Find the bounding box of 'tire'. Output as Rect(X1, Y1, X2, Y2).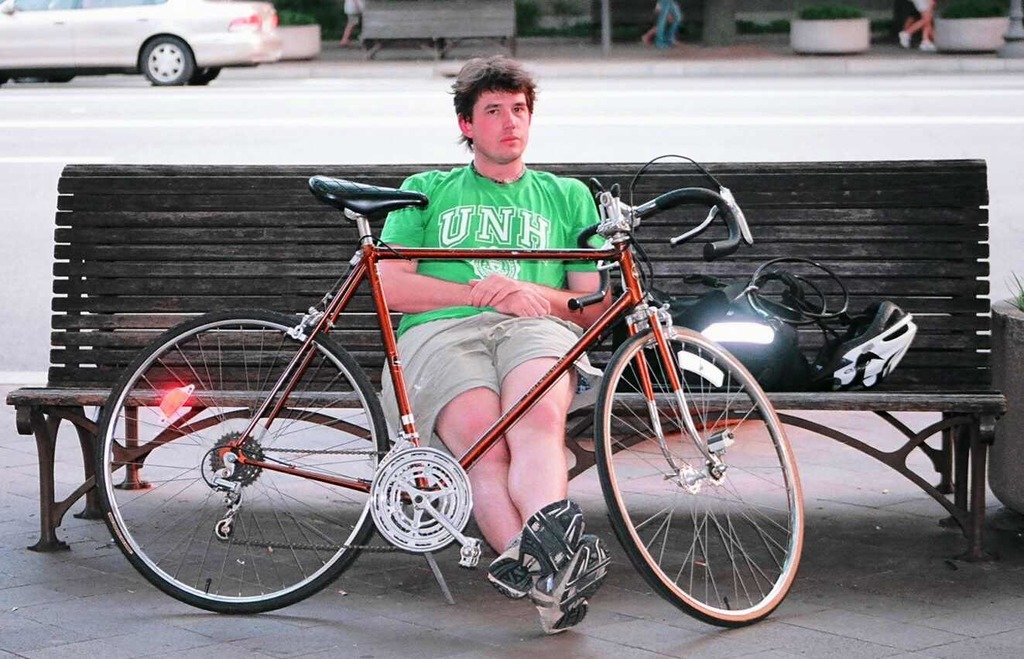
Rect(98, 309, 389, 614).
